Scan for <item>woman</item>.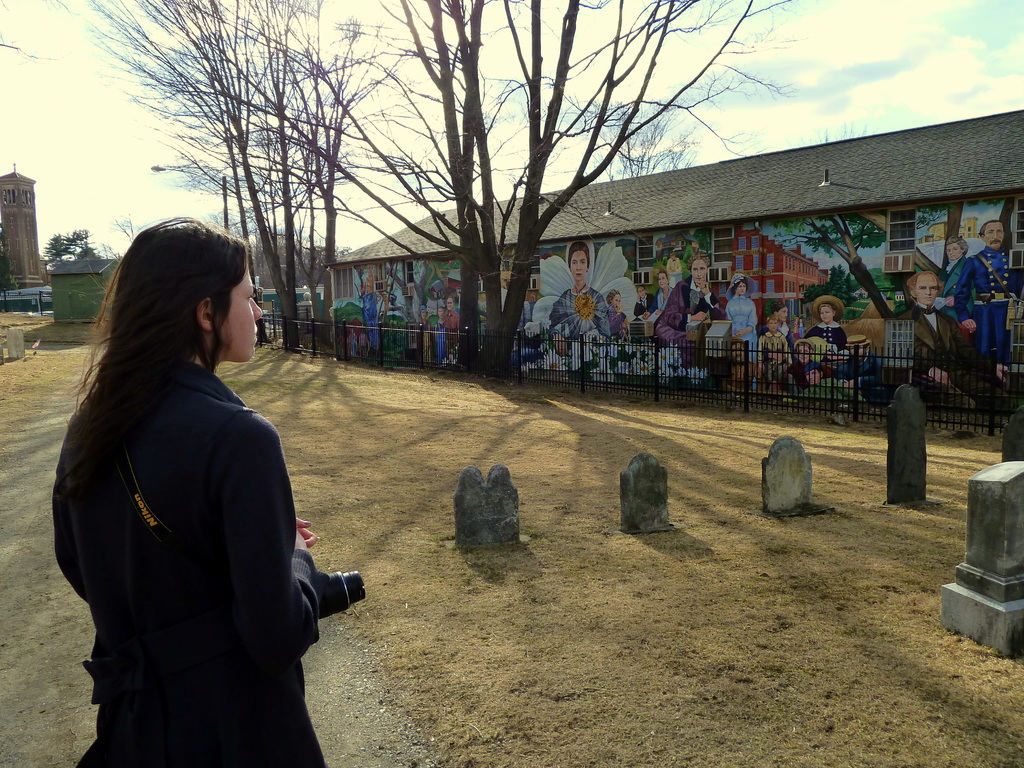
Scan result: locate(721, 280, 762, 363).
